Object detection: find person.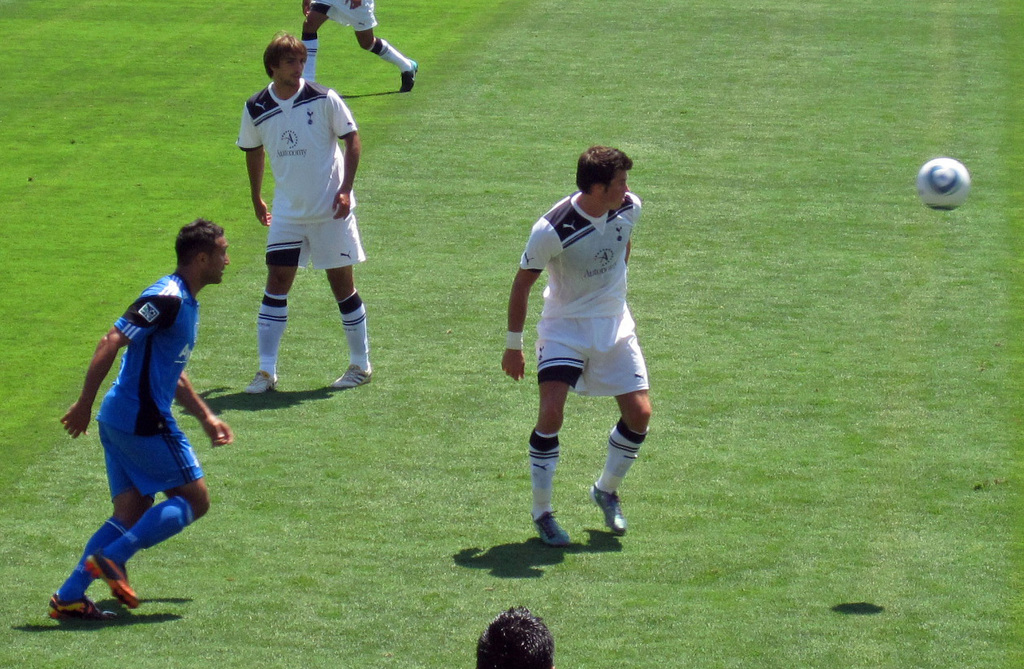
475/606/554/668.
